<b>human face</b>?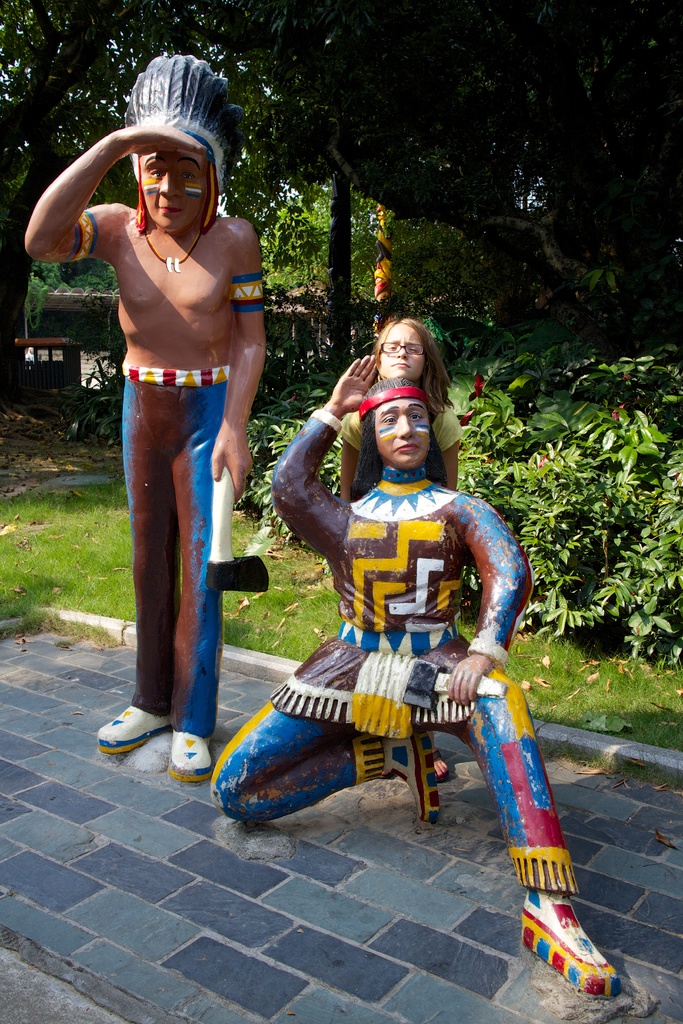
pyautogui.locateOnScreen(138, 138, 217, 234)
